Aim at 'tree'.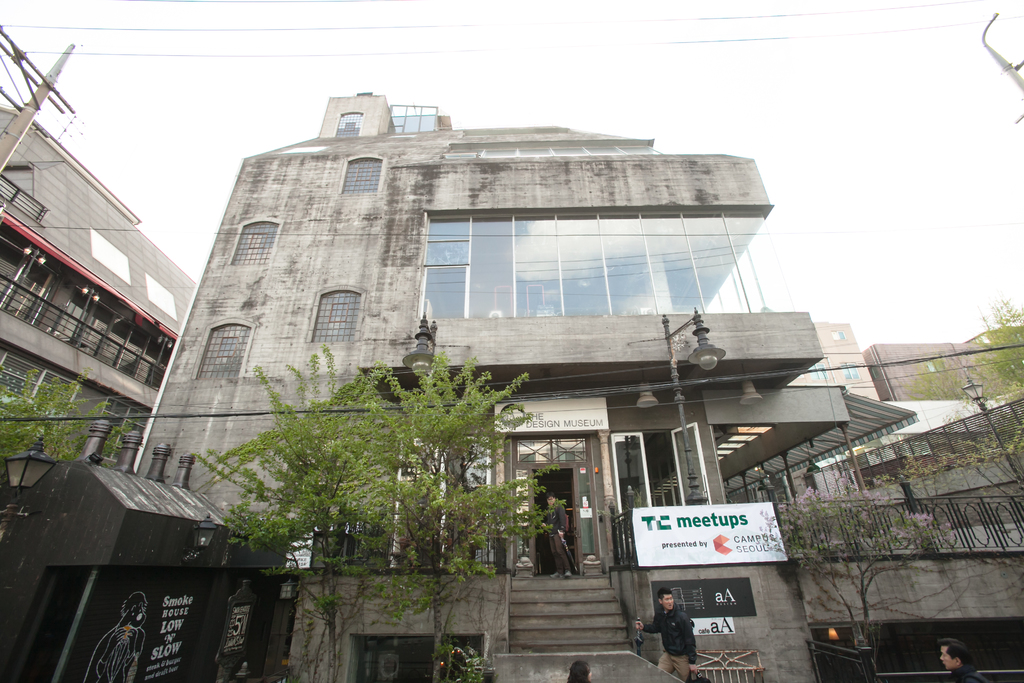
Aimed at region(0, 350, 129, 486).
